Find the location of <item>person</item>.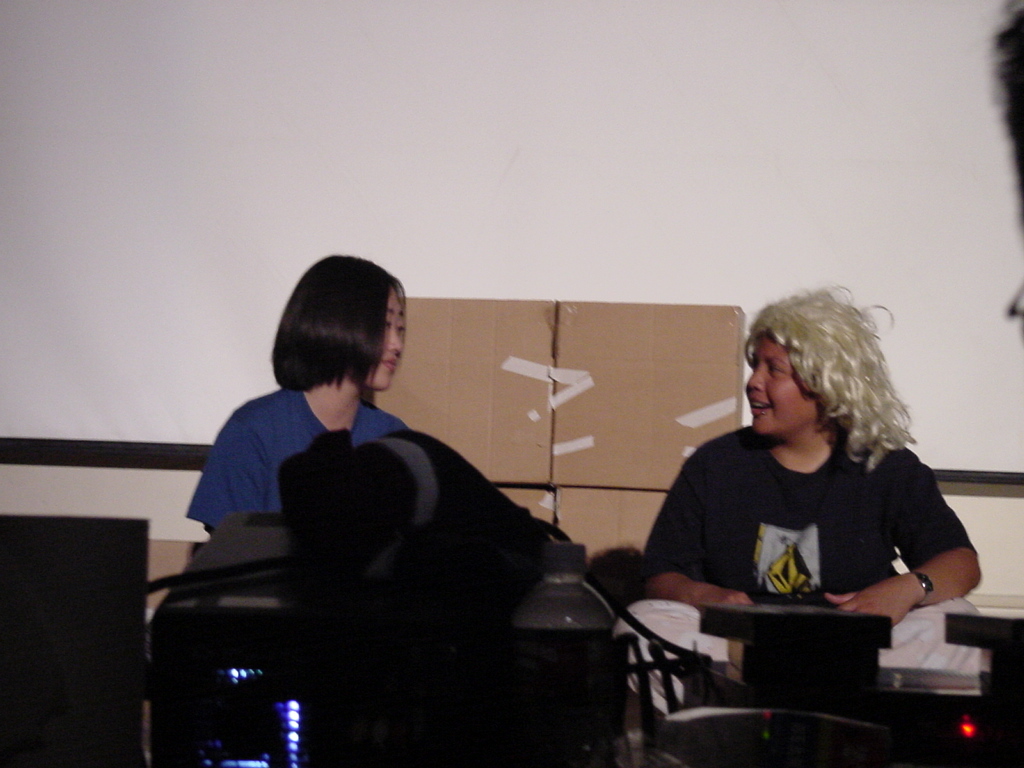
Location: x1=623, y1=294, x2=998, y2=732.
